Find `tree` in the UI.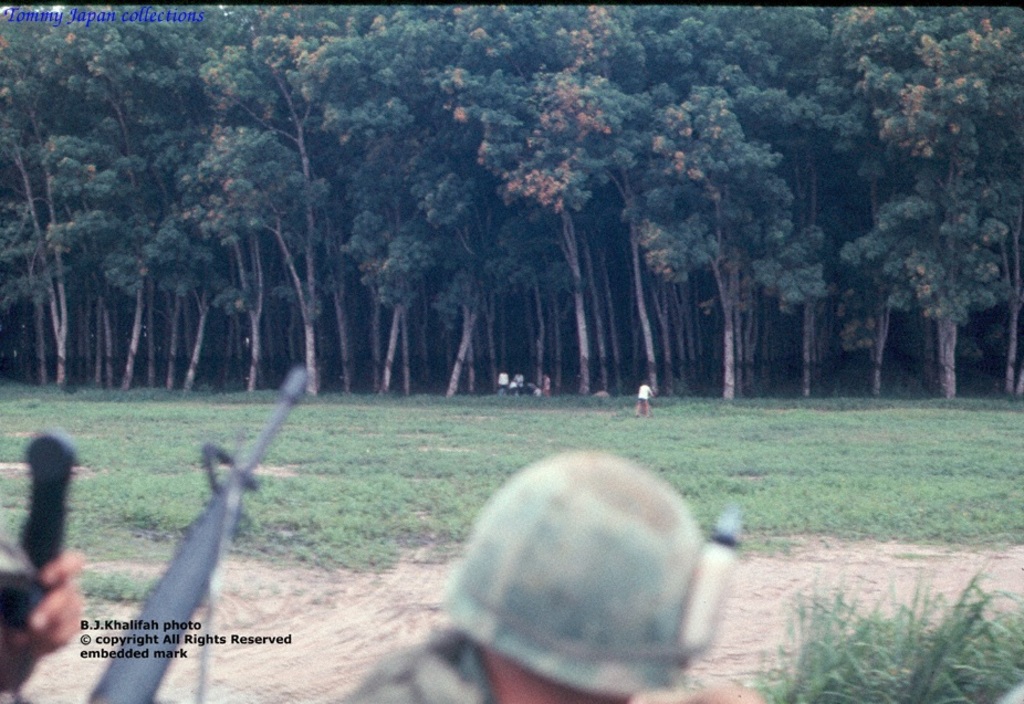
UI element at l=804, t=4, r=909, b=402.
